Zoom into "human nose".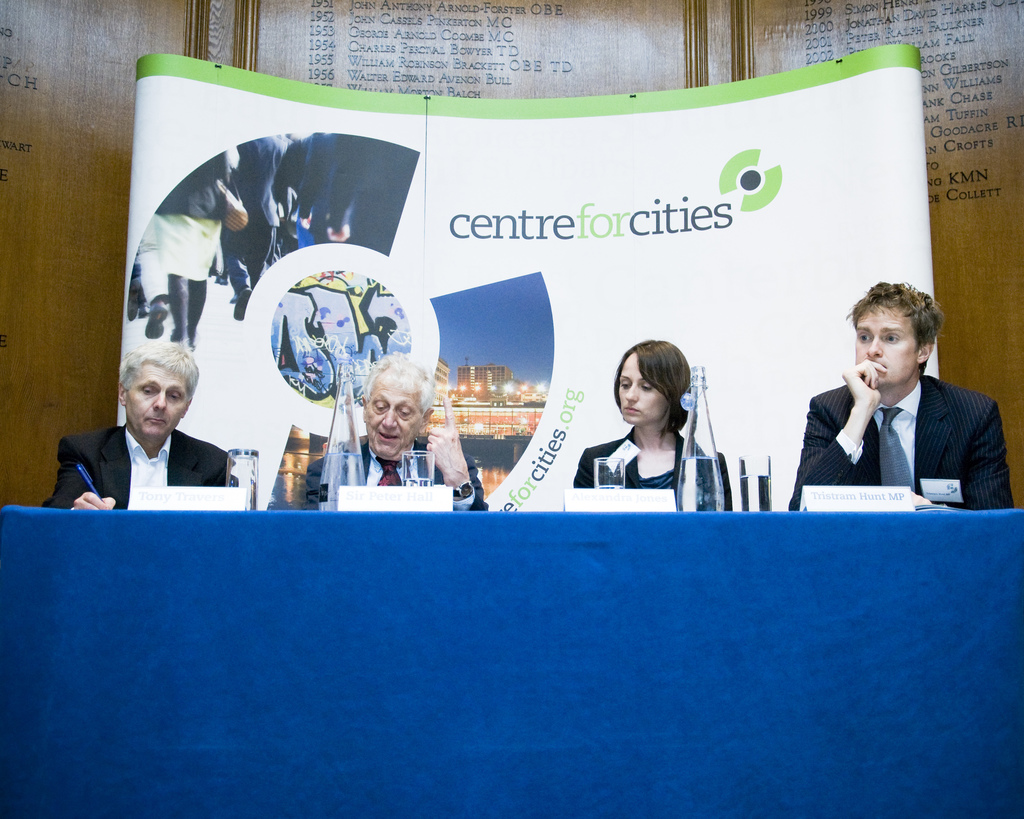
Zoom target: select_region(152, 391, 165, 411).
